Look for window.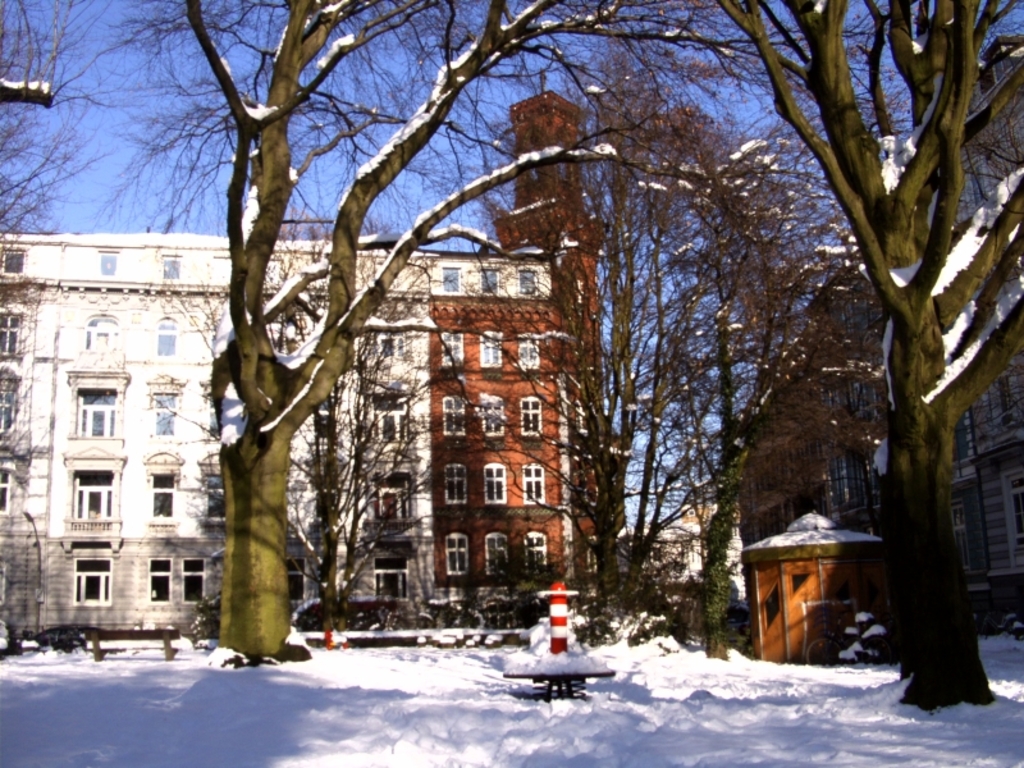
Found: box=[150, 557, 178, 603].
